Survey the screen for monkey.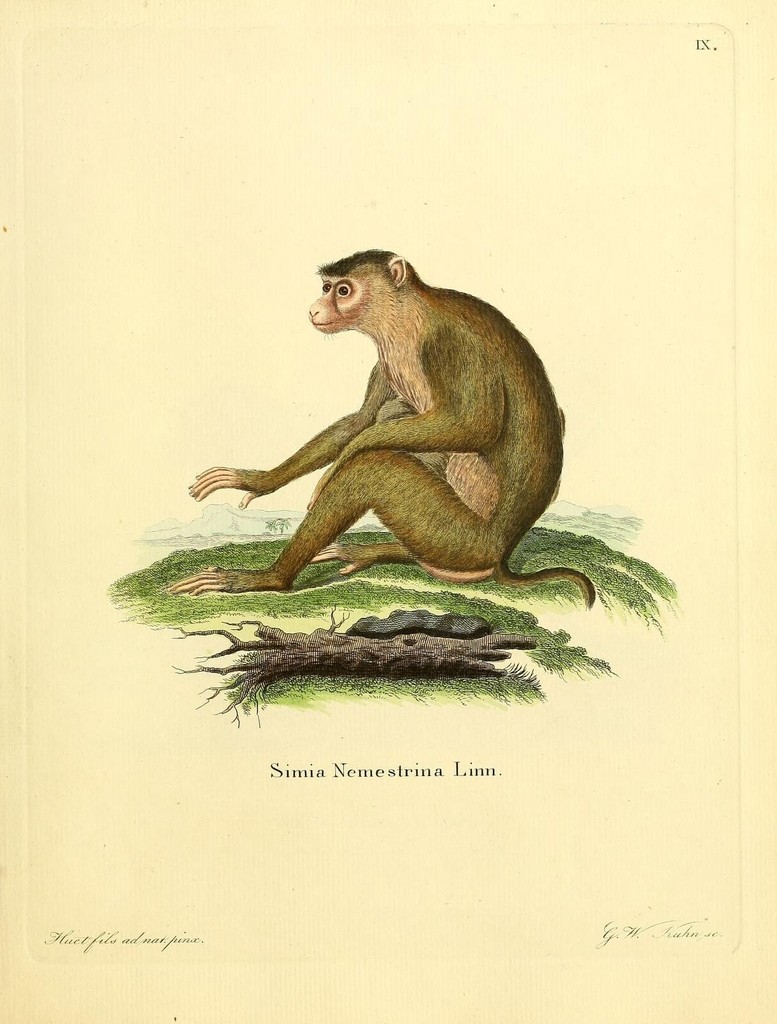
Survey found: locate(204, 241, 570, 604).
